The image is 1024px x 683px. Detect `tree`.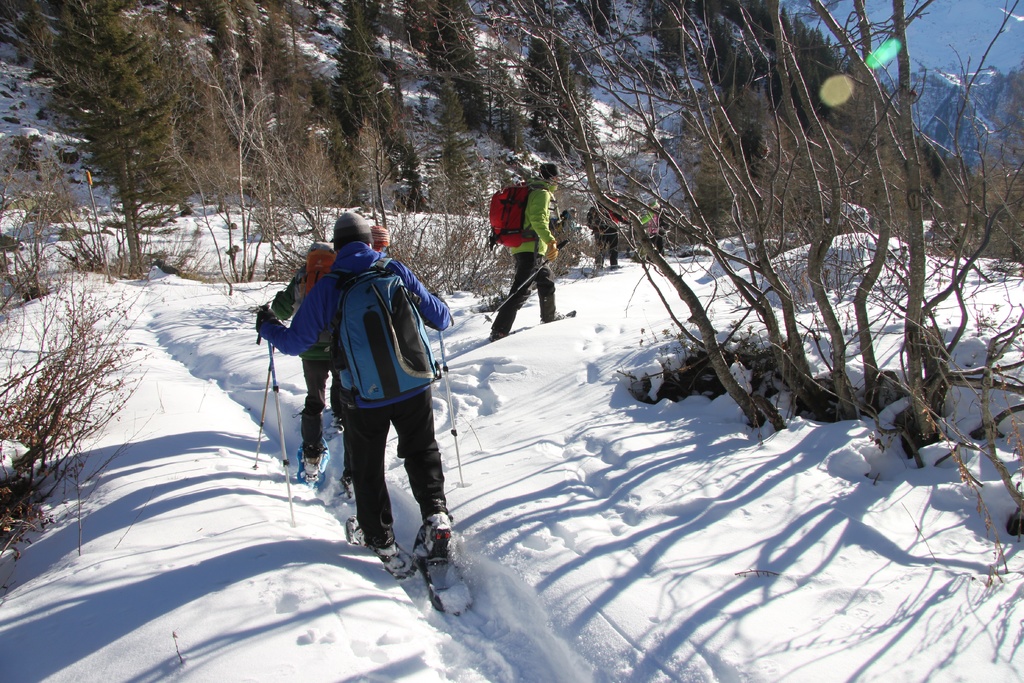
Detection: 136:12:317:289.
